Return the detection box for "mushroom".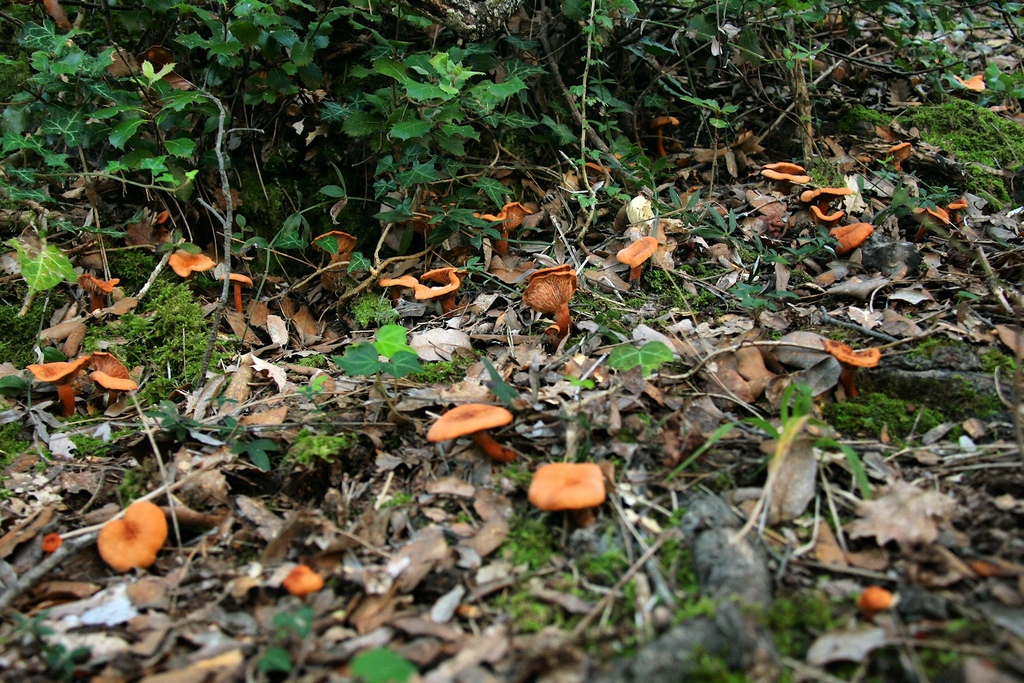
{"x1": 38, "y1": 532, "x2": 58, "y2": 559}.
